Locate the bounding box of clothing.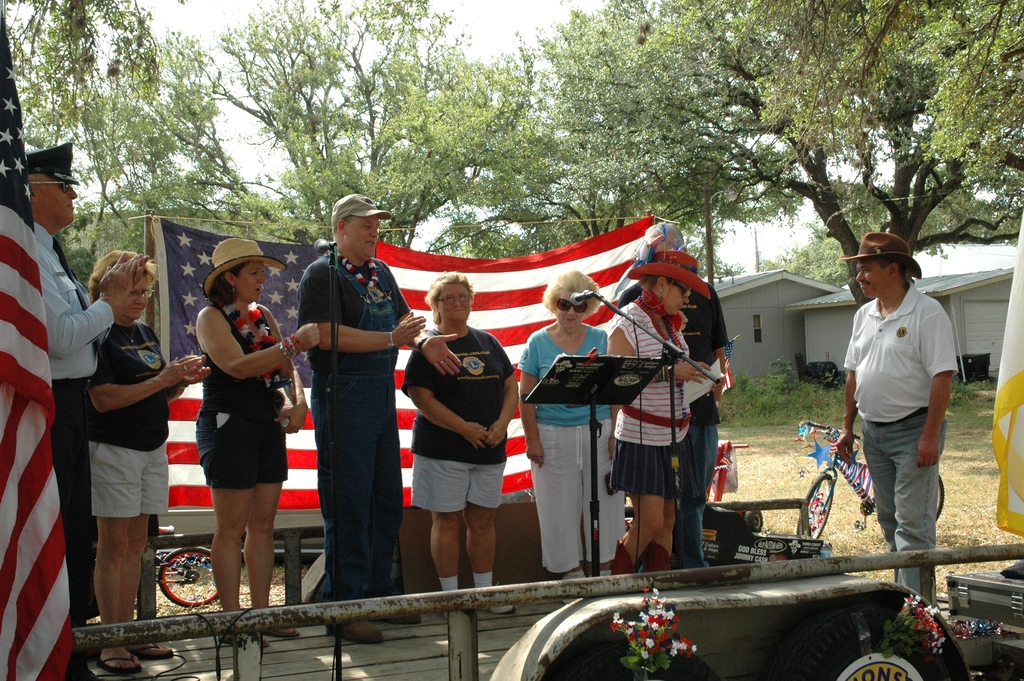
Bounding box: left=520, top=327, right=637, bottom=552.
